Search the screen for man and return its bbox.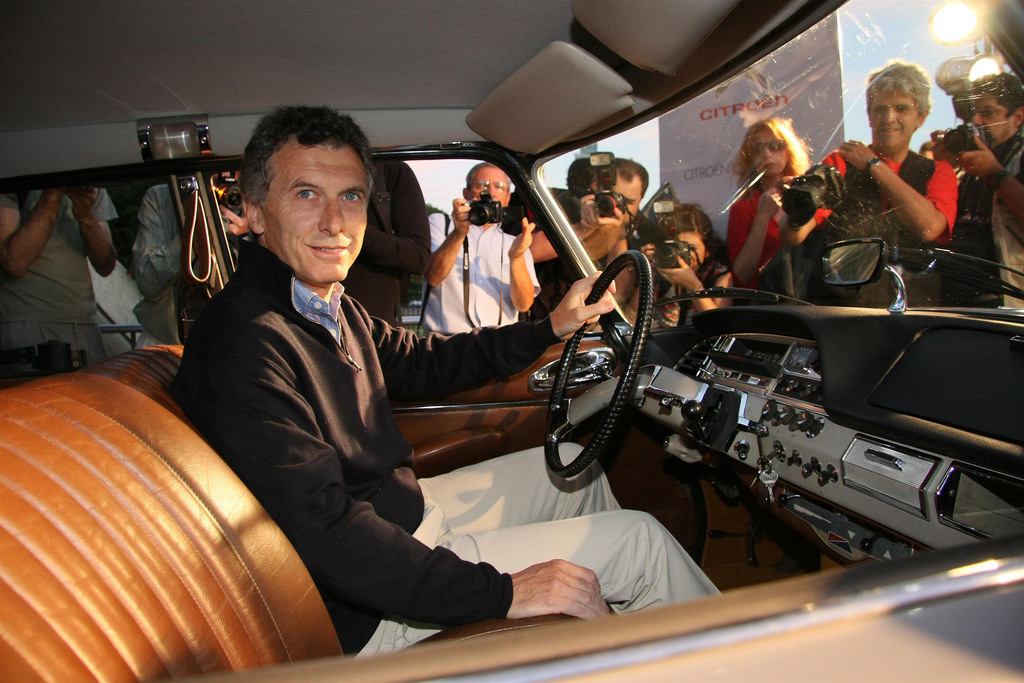
Found: l=529, t=163, r=672, b=318.
